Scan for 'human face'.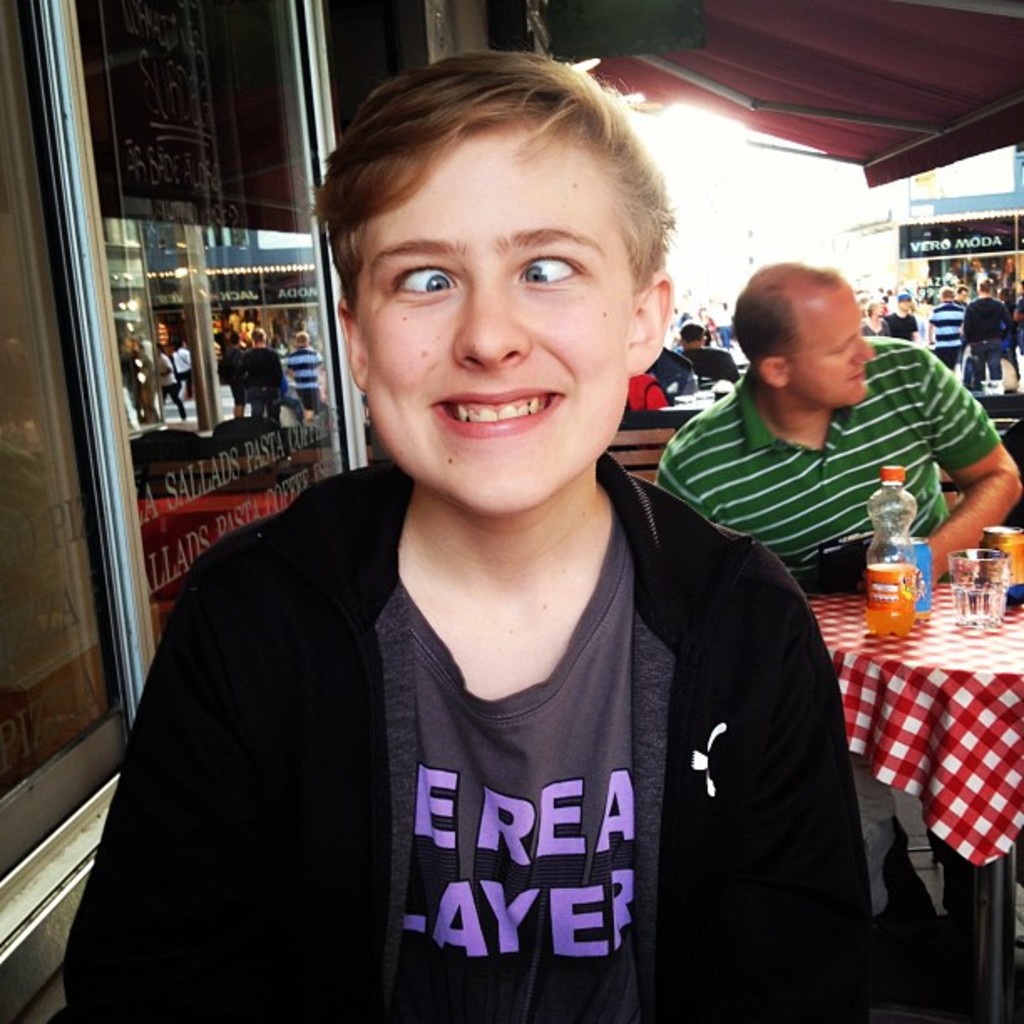
Scan result: bbox(940, 288, 950, 303).
